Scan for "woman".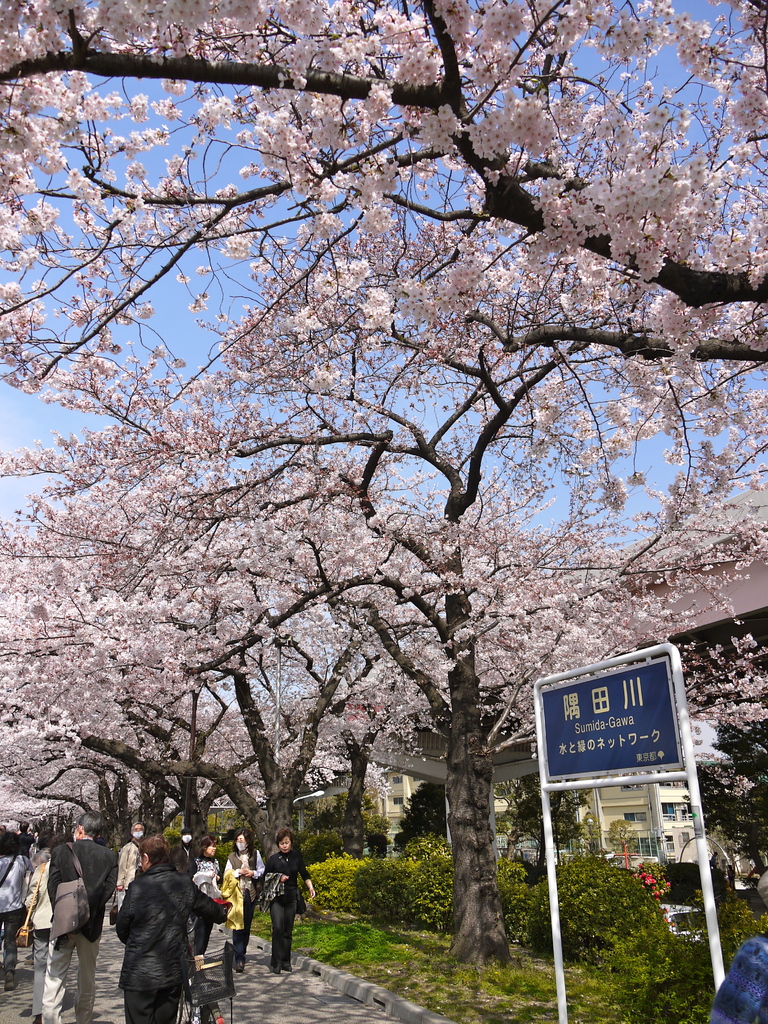
Scan result: (225, 826, 260, 957).
